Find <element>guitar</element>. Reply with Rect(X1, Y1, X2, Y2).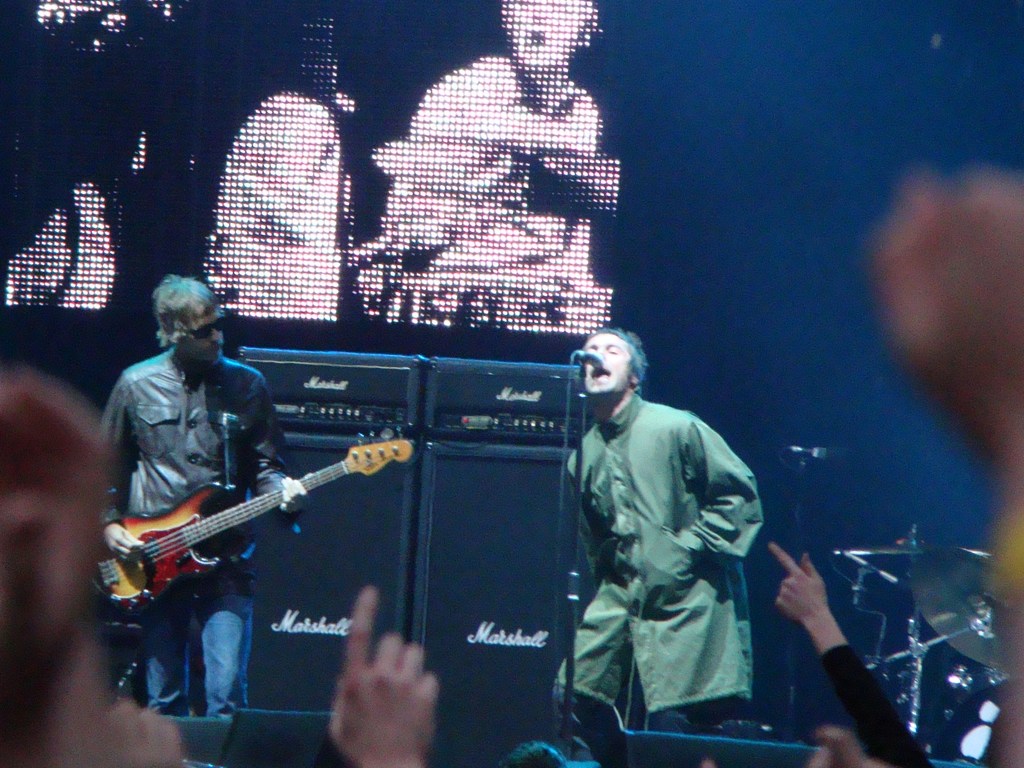
Rect(102, 444, 406, 609).
